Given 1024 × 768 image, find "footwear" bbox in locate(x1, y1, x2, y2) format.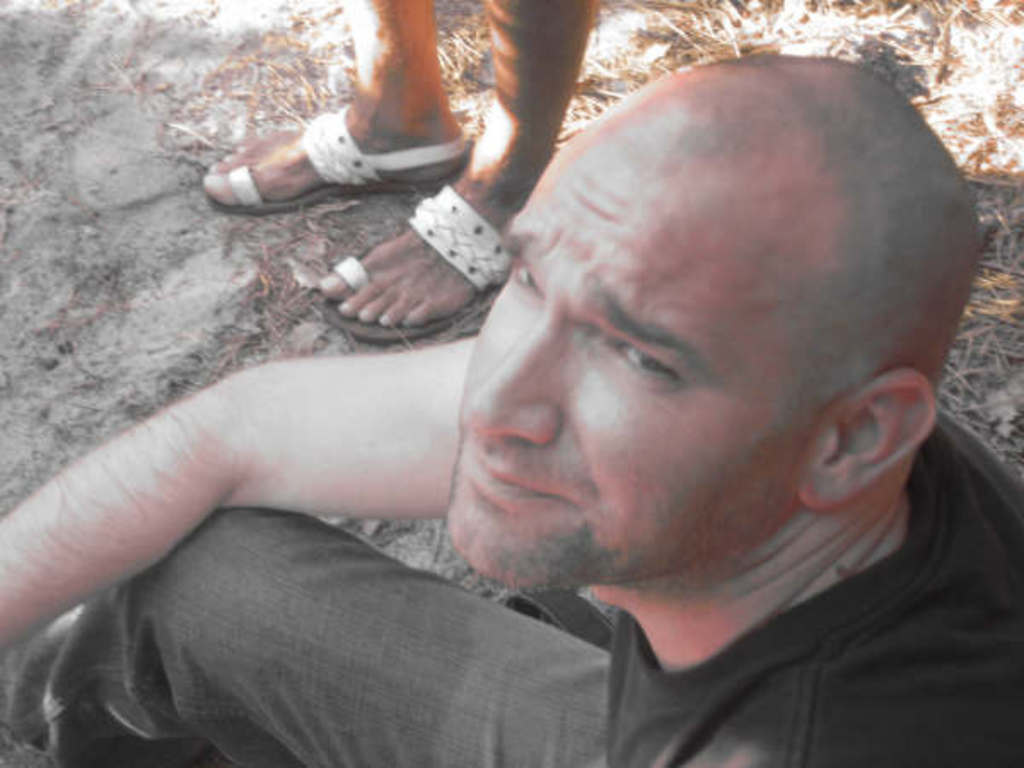
locate(321, 183, 505, 345).
